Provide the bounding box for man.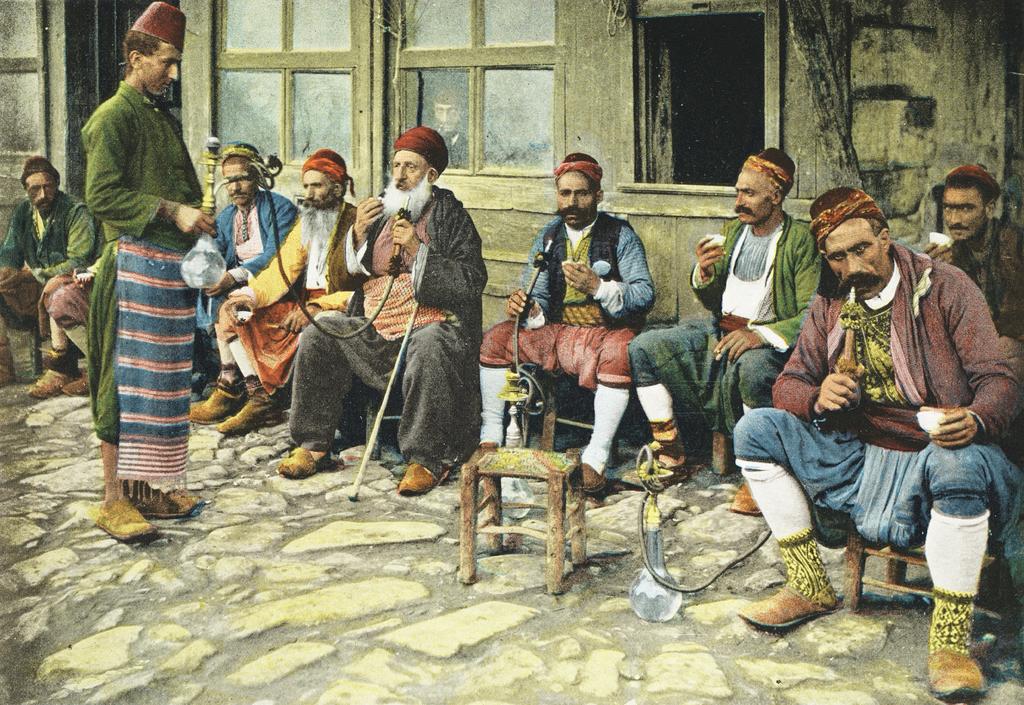
bbox=[926, 167, 1021, 340].
